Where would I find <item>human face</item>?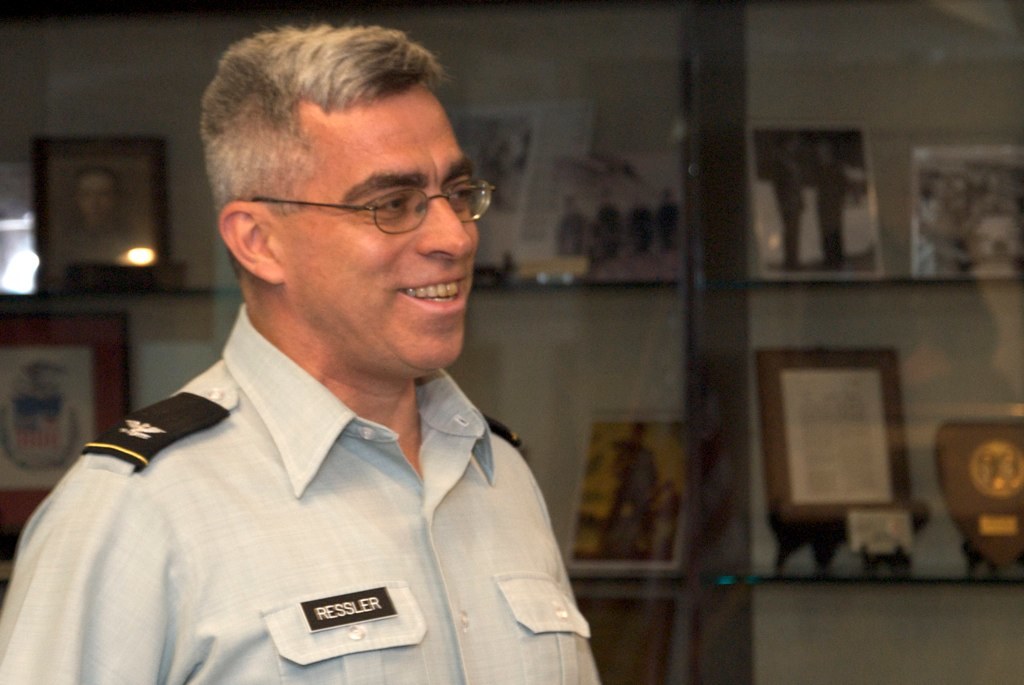
At region(290, 92, 480, 365).
